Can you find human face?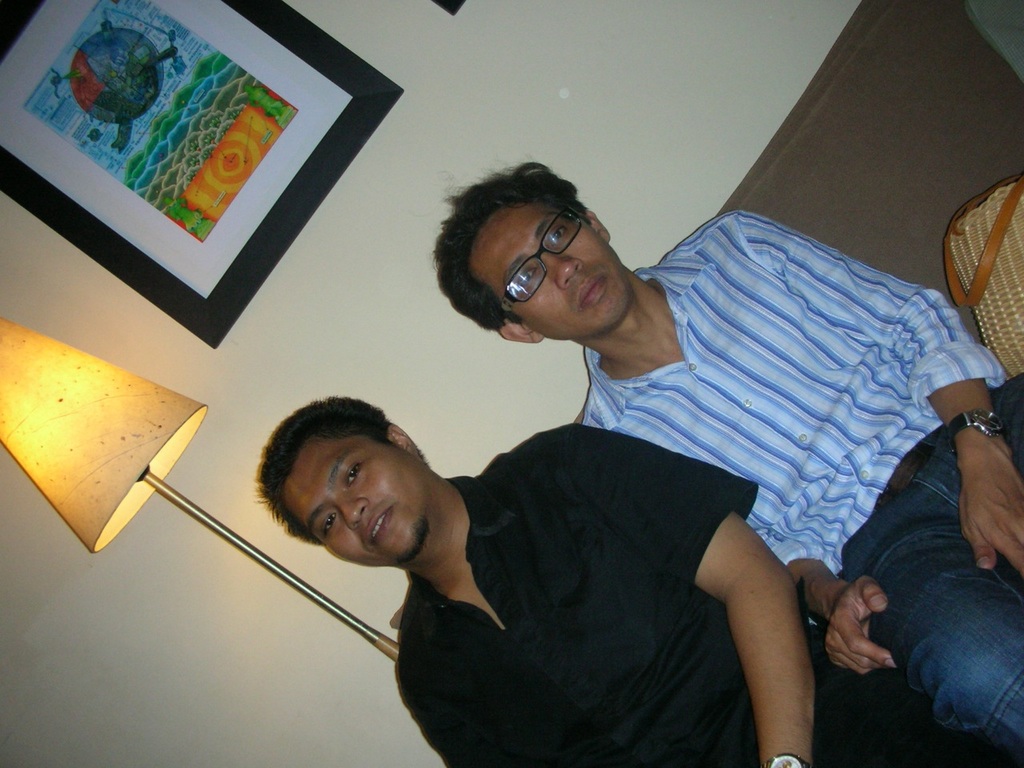
Yes, bounding box: region(468, 202, 636, 338).
